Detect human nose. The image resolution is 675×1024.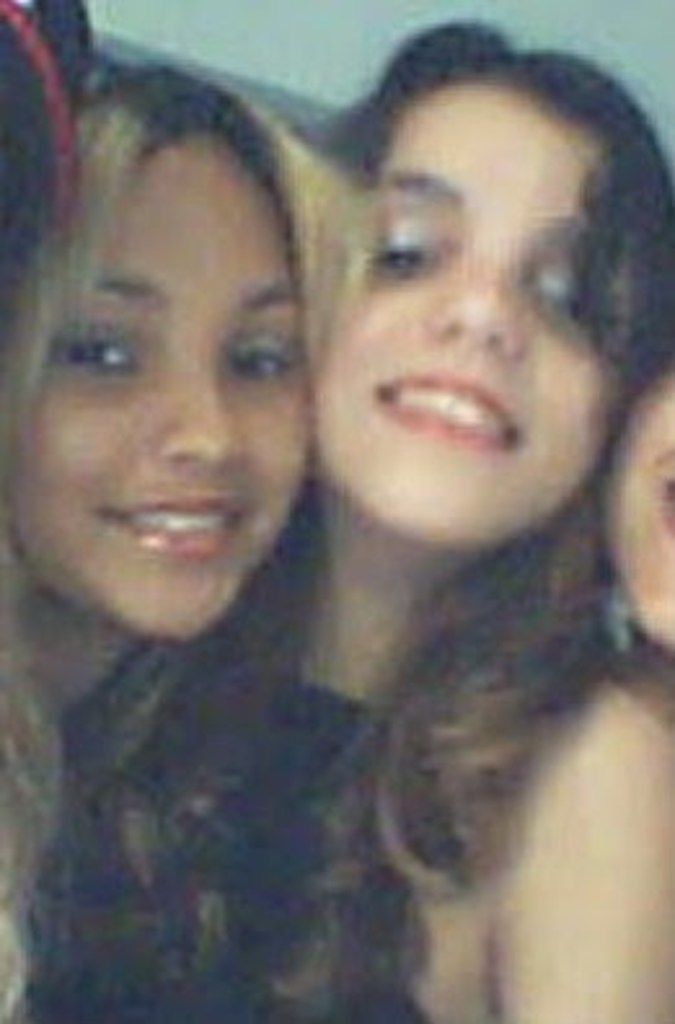
l=155, t=359, r=246, b=471.
